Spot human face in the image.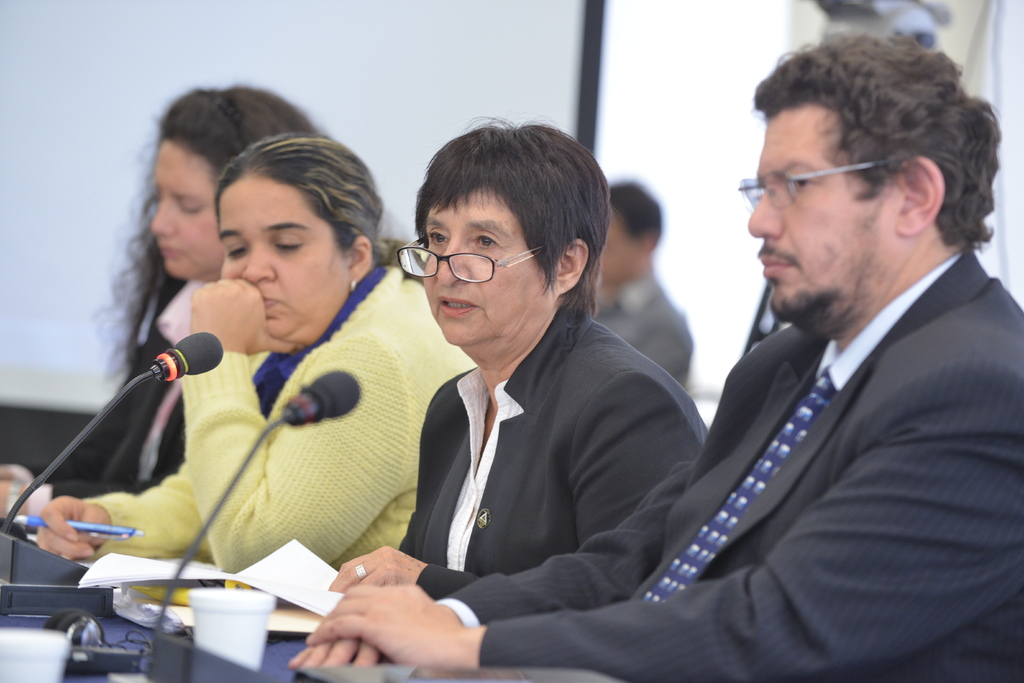
human face found at {"x1": 145, "y1": 136, "x2": 221, "y2": 279}.
